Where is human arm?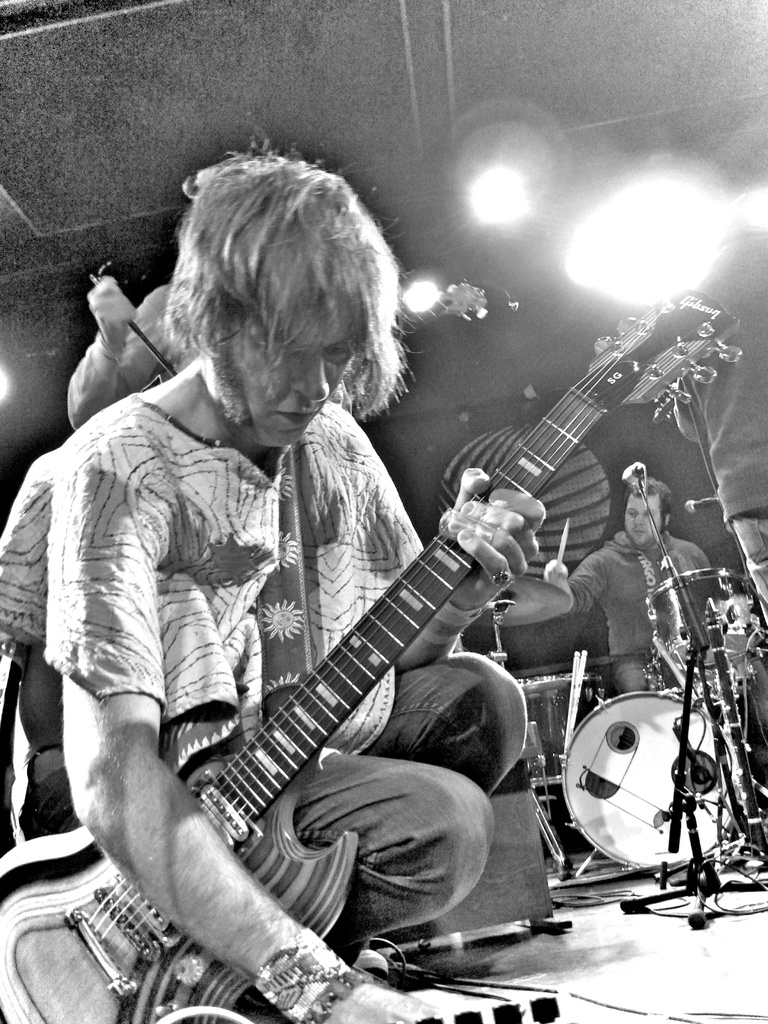
{"left": 60, "top": 459, "right": 666, "bottom": 1019}.
